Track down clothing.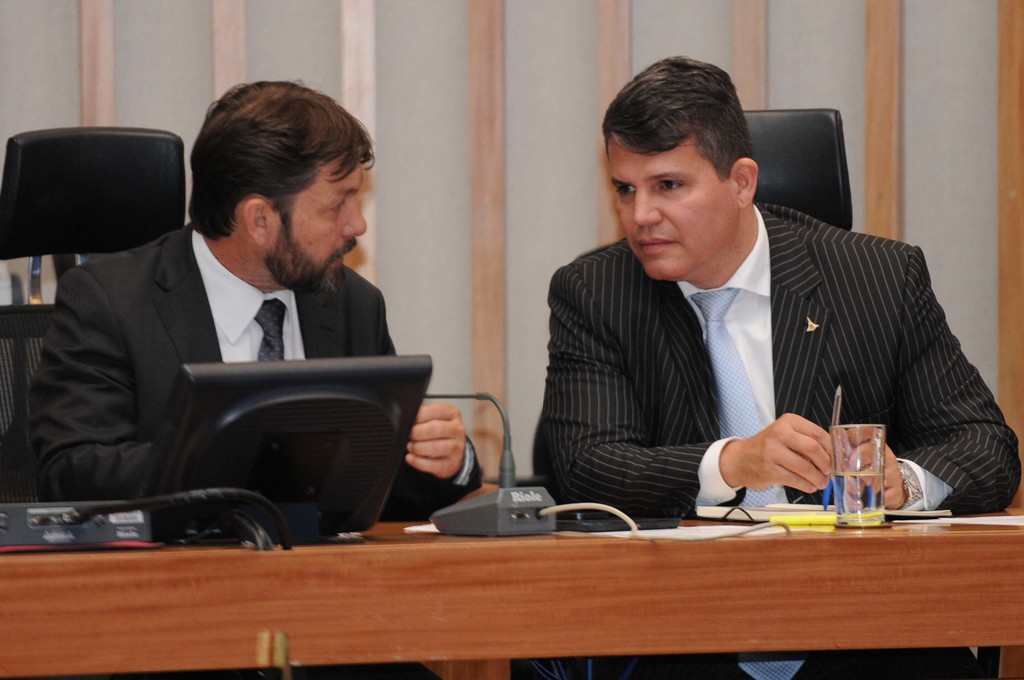
Tracked to BBox(516, 192, 1023, 679).
